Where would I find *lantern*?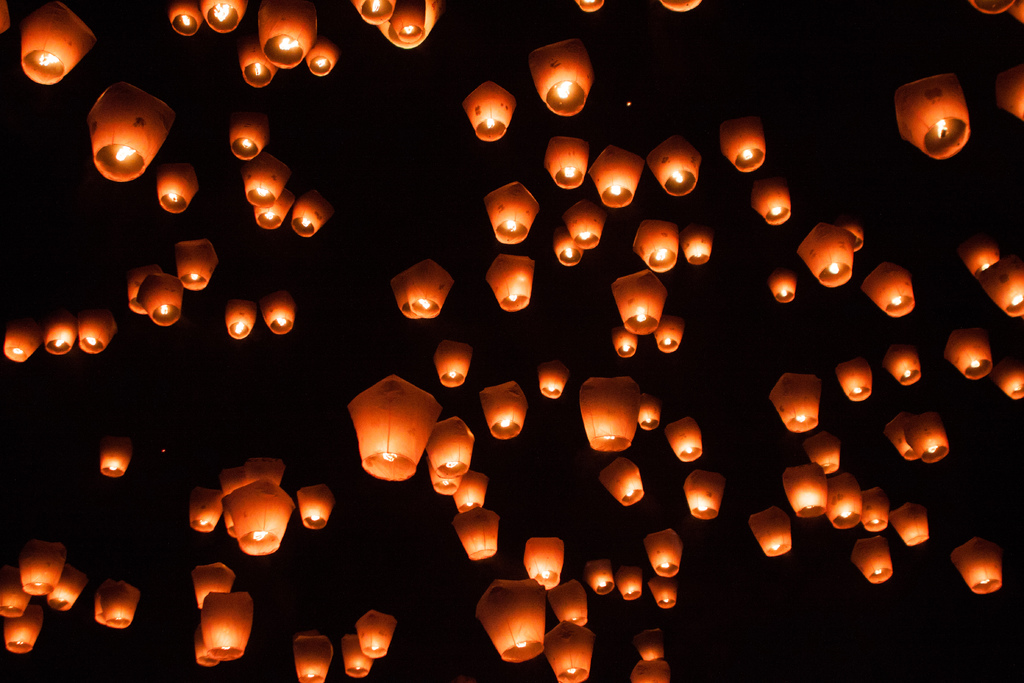
At left=228, top=299, right=255, bottom=340.
